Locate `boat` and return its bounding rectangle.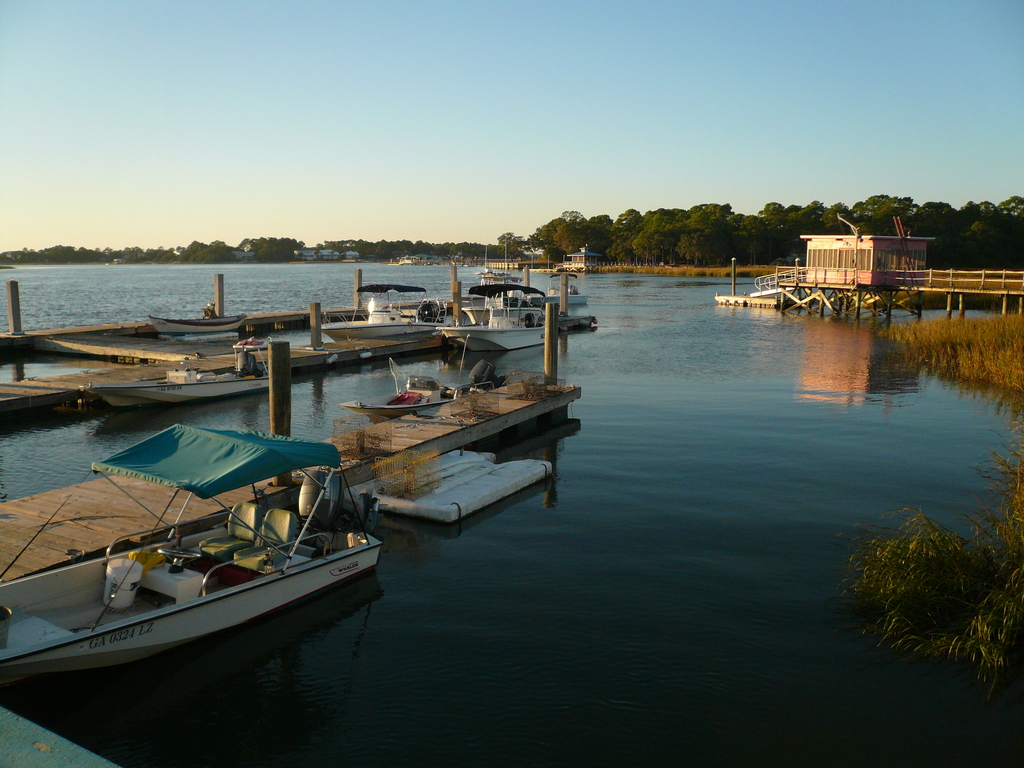
box=[81, 340, 303, 408].
